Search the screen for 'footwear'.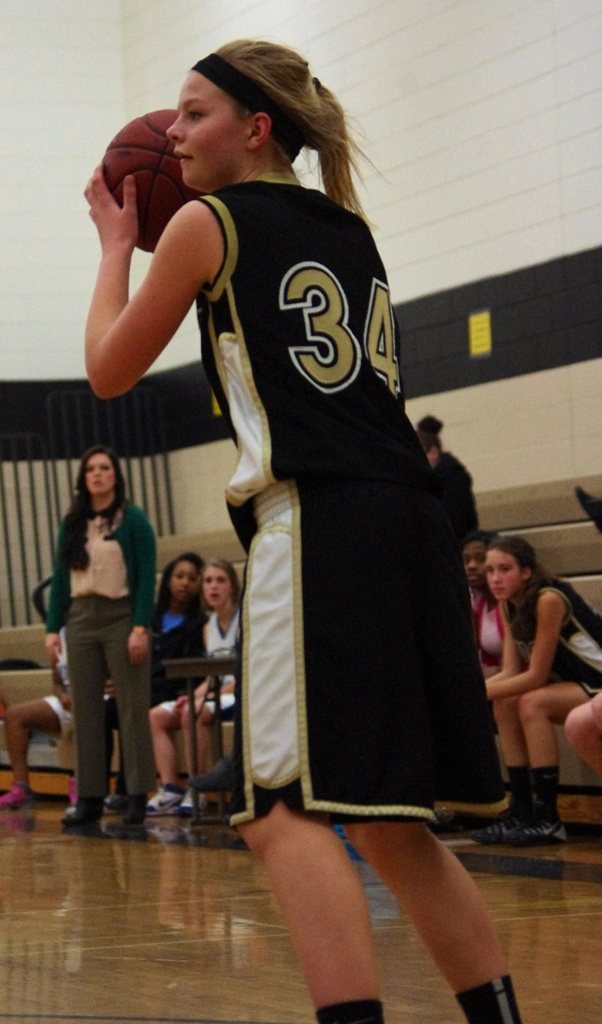
Found at x1=175 y1=786 x2=214 y2=812.
